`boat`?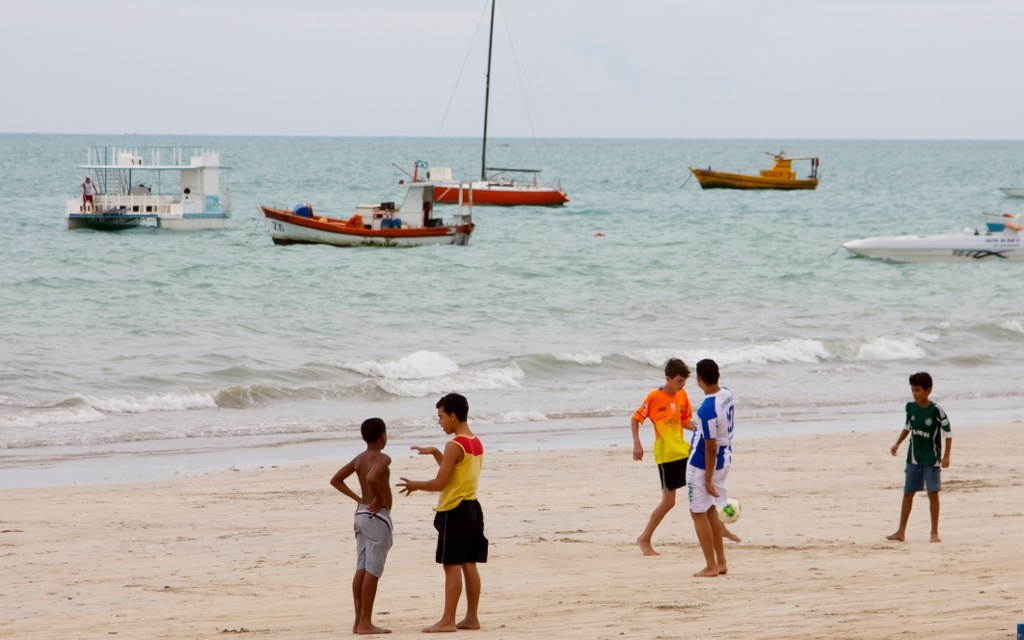
region(254, 175, 477, 245)
